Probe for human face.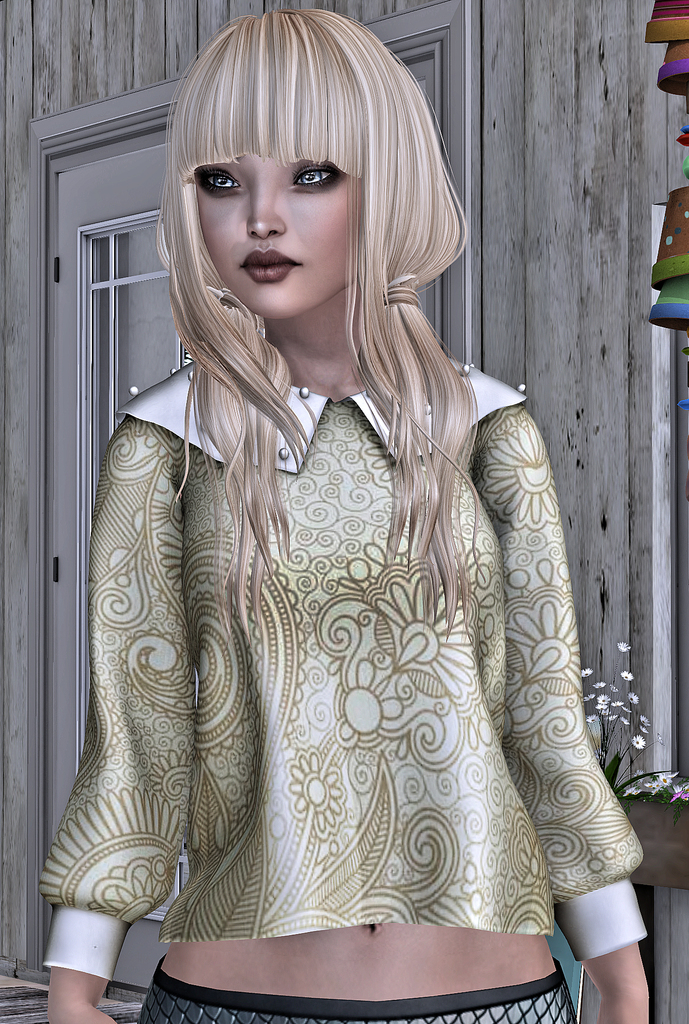
Probe result: [left=190, top=150, right=368, bottom=322].
